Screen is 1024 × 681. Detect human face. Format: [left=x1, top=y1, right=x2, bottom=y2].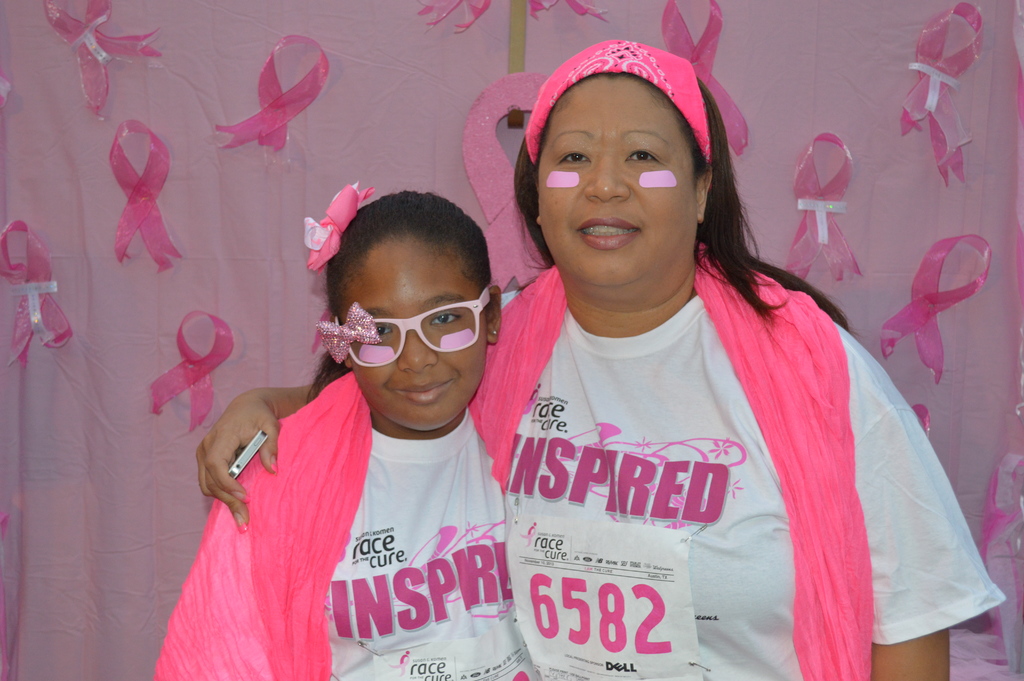
[left=338, top=233, right=489, bottom=435].
